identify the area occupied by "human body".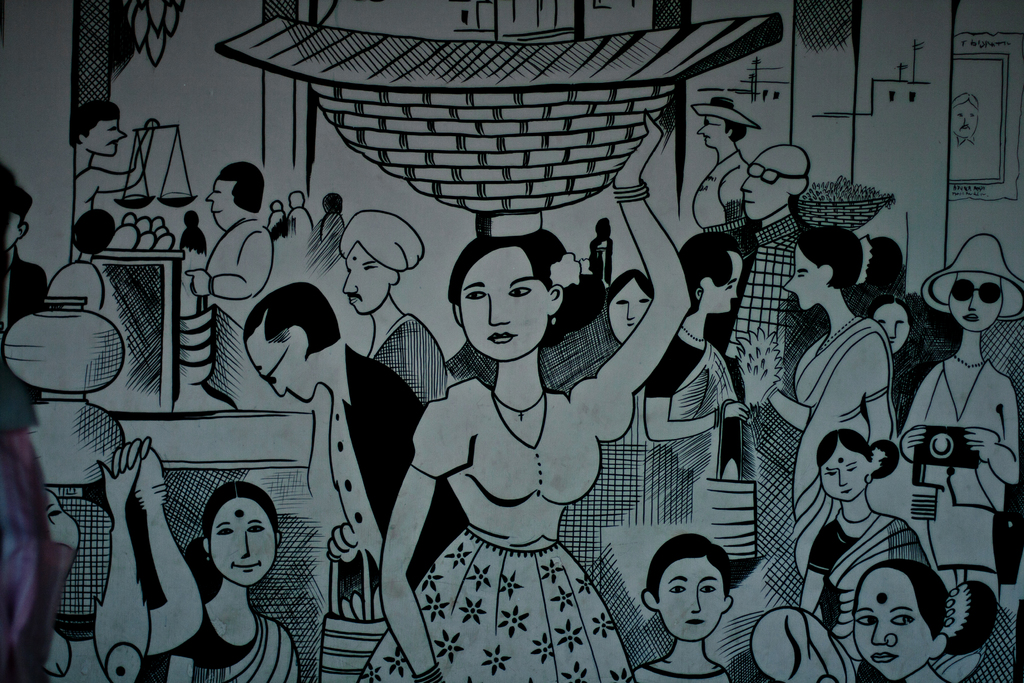
Area: region(593, 261, 657, 335).
